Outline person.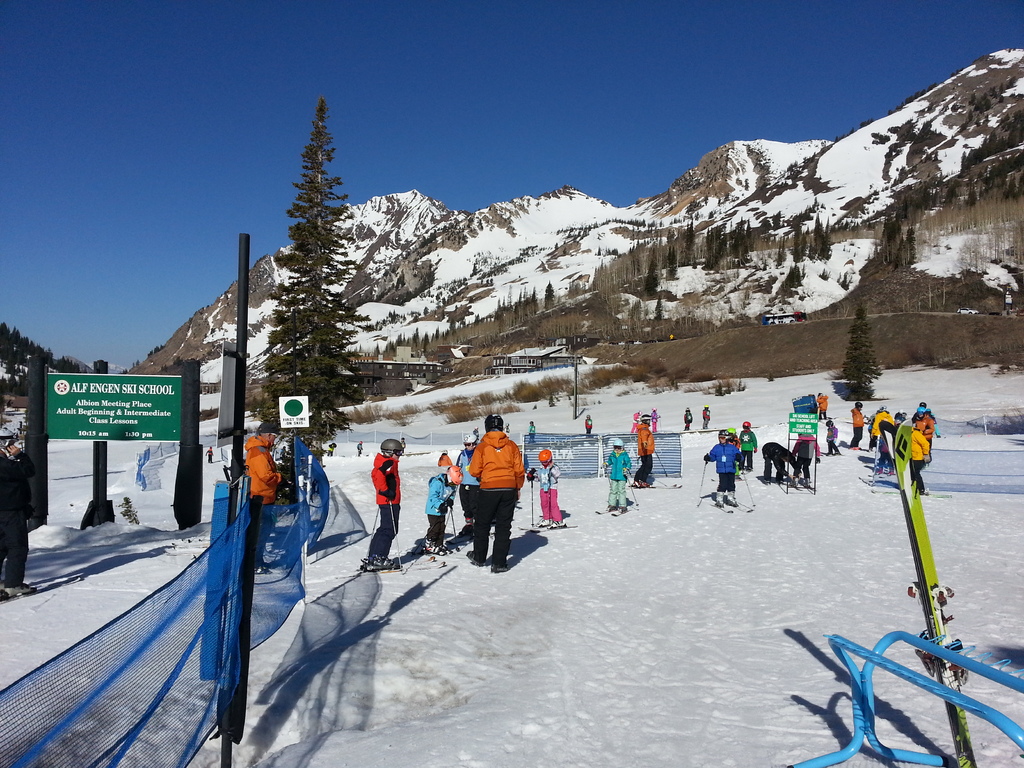
Outline: box(582, 417, 593, 436).
